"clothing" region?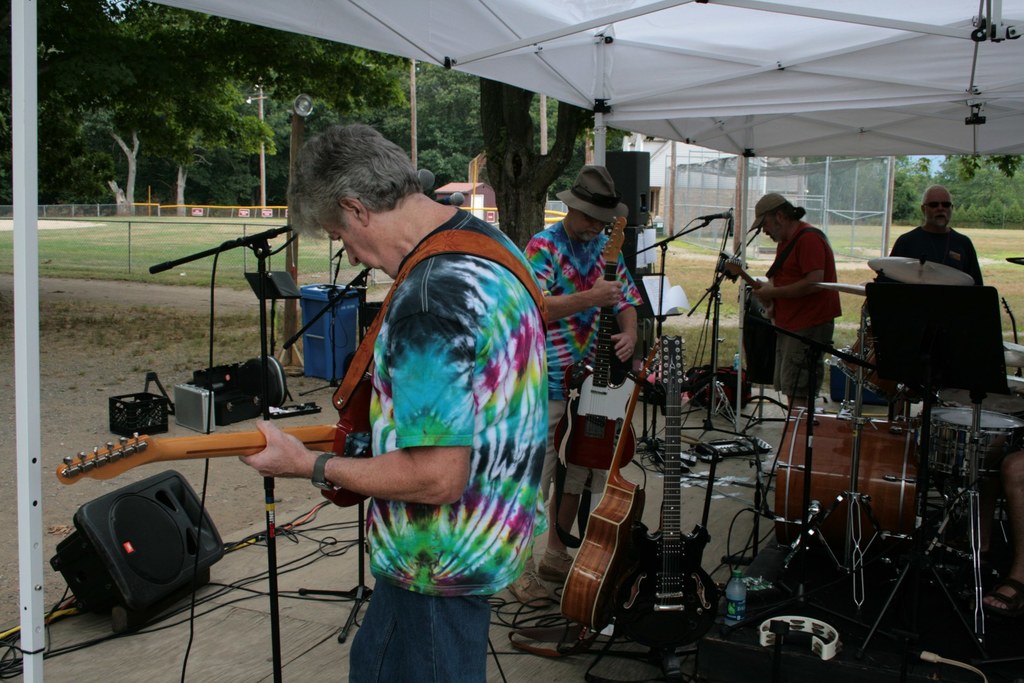
(x1=328, y1=171, x2=566, y2=675)
